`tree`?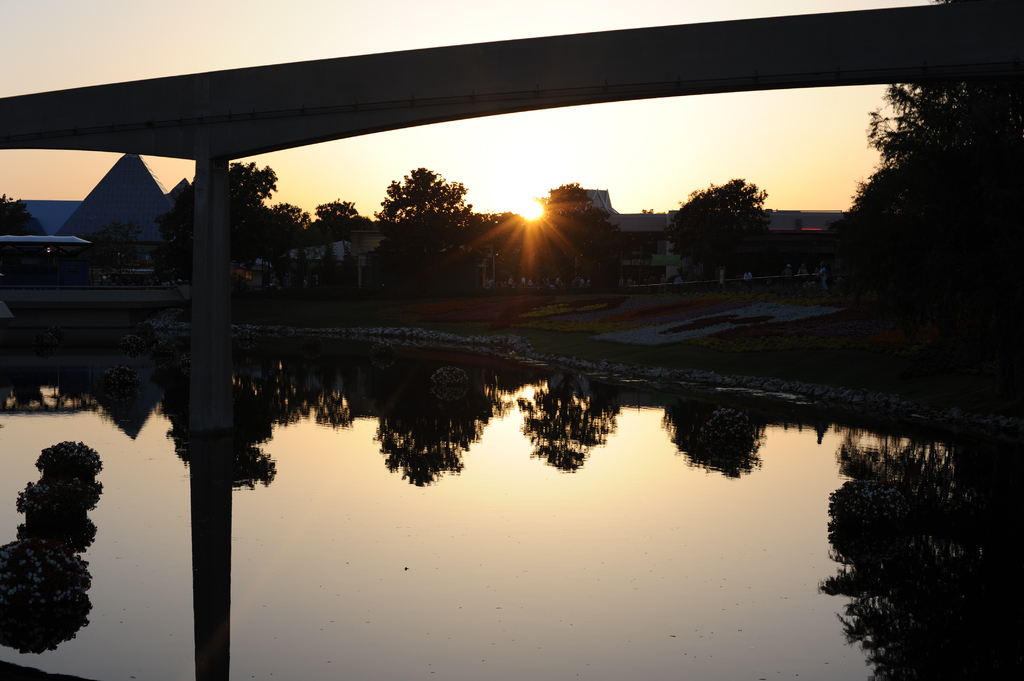
{"left": 0, "top": 190, "right": 43, "bottom": 233}
